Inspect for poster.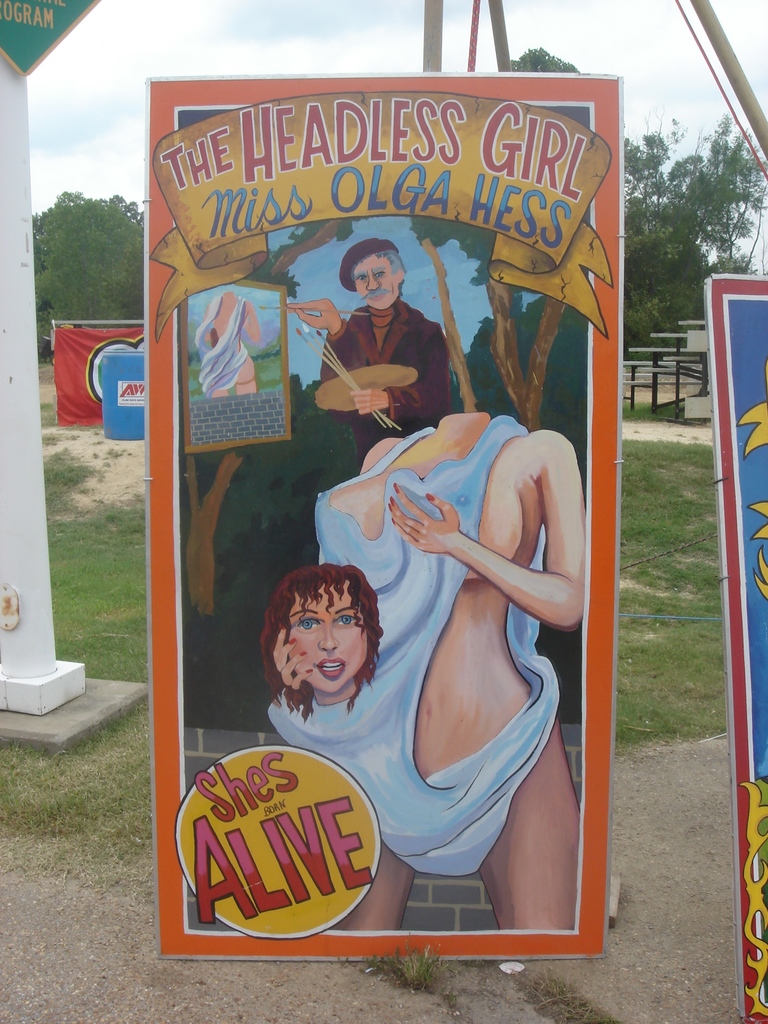
Inspection: (707,278,767,1020).
